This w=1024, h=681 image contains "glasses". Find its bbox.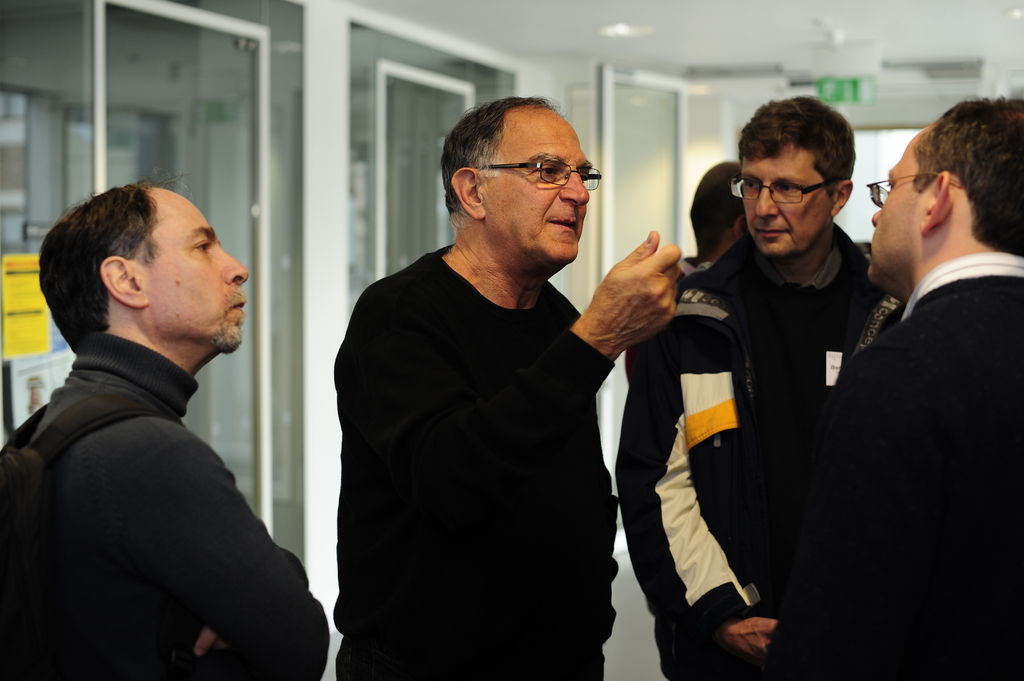
detection(477, 160, 605, 189).
